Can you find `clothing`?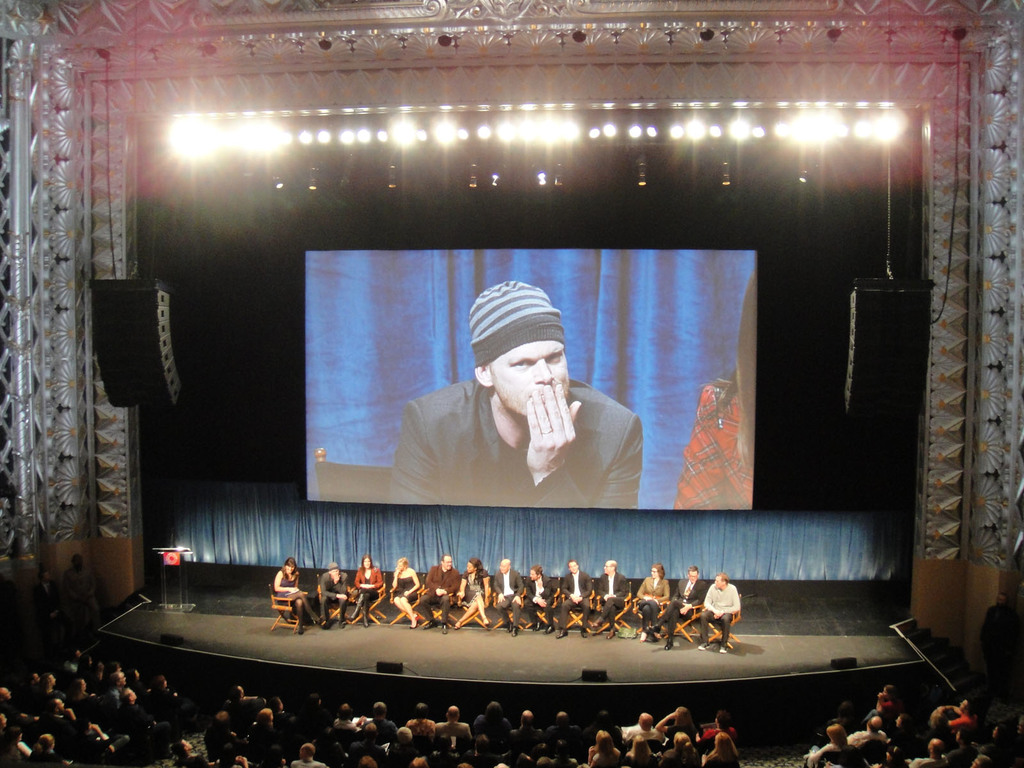
Yes, bounding box: BBox(314, 574, 356, 619).
